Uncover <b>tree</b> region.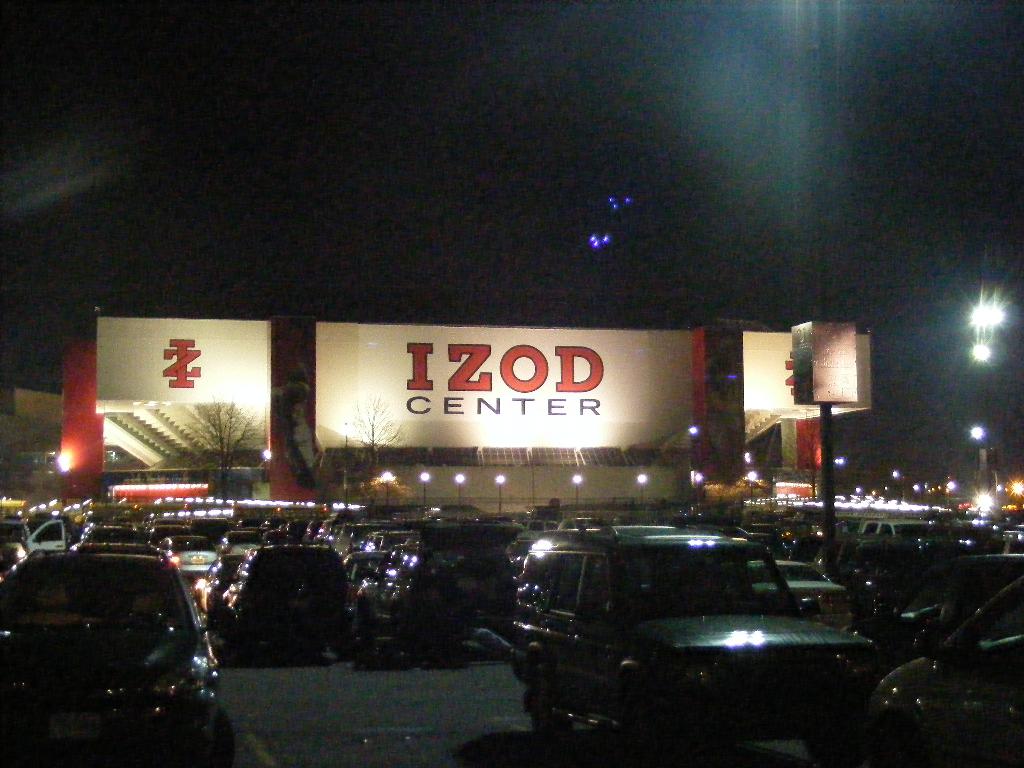
Uncovered: 346/395/412/484.
